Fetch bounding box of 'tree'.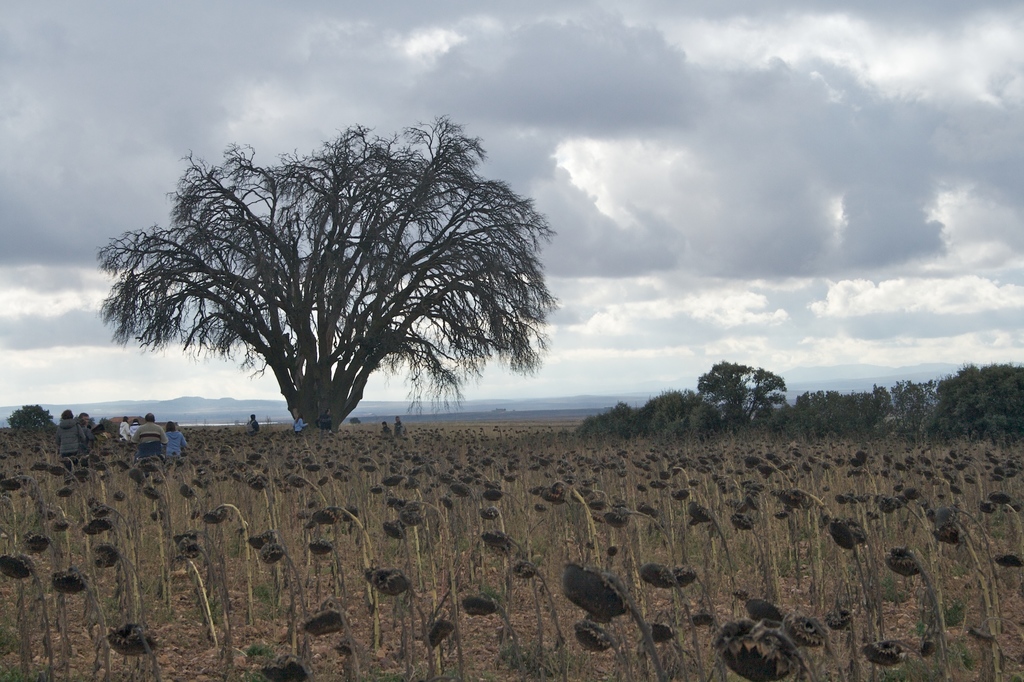
Bbox: region(109, 103, 556, 455).
